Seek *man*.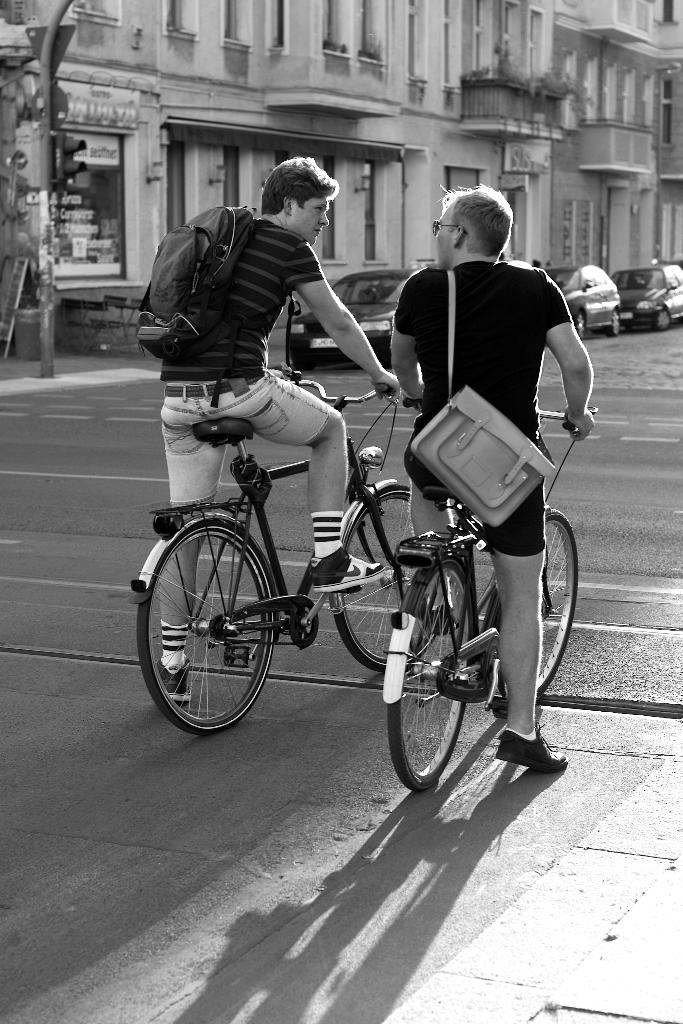
[133, 173, 407, 695].
